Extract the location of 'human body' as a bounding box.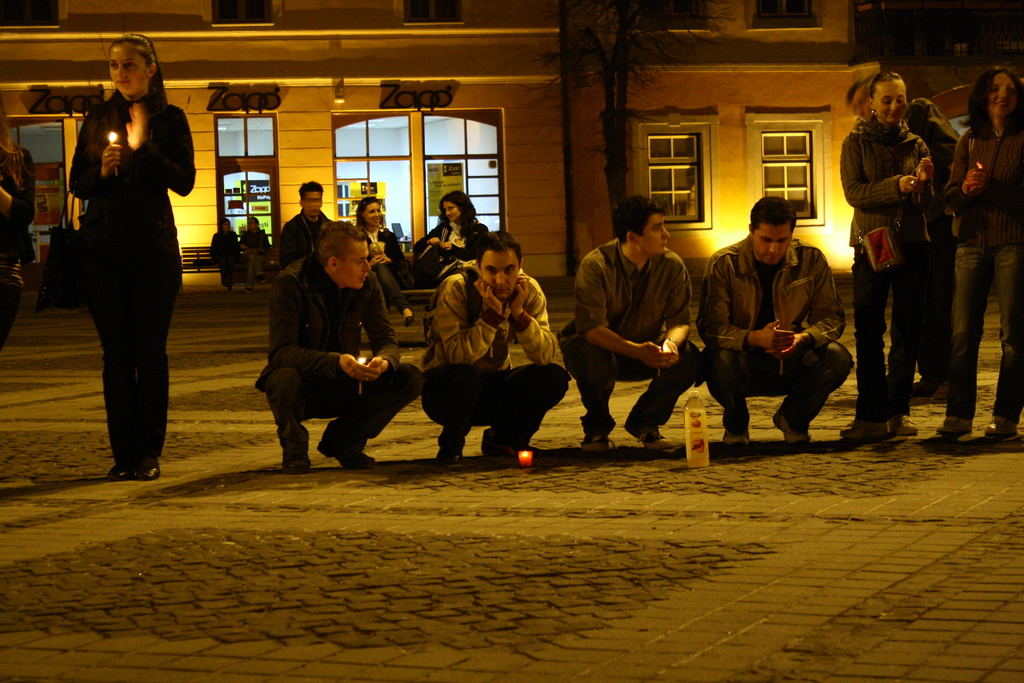
locate(842, 110, 947, 440).
